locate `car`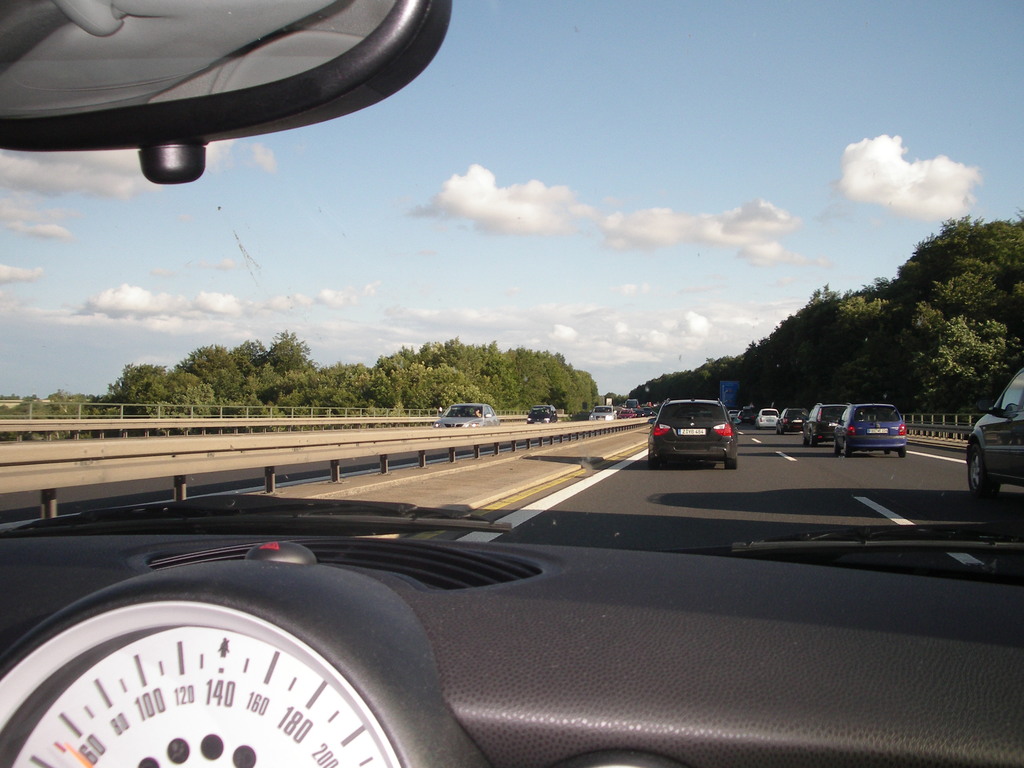
802:403:848:451
